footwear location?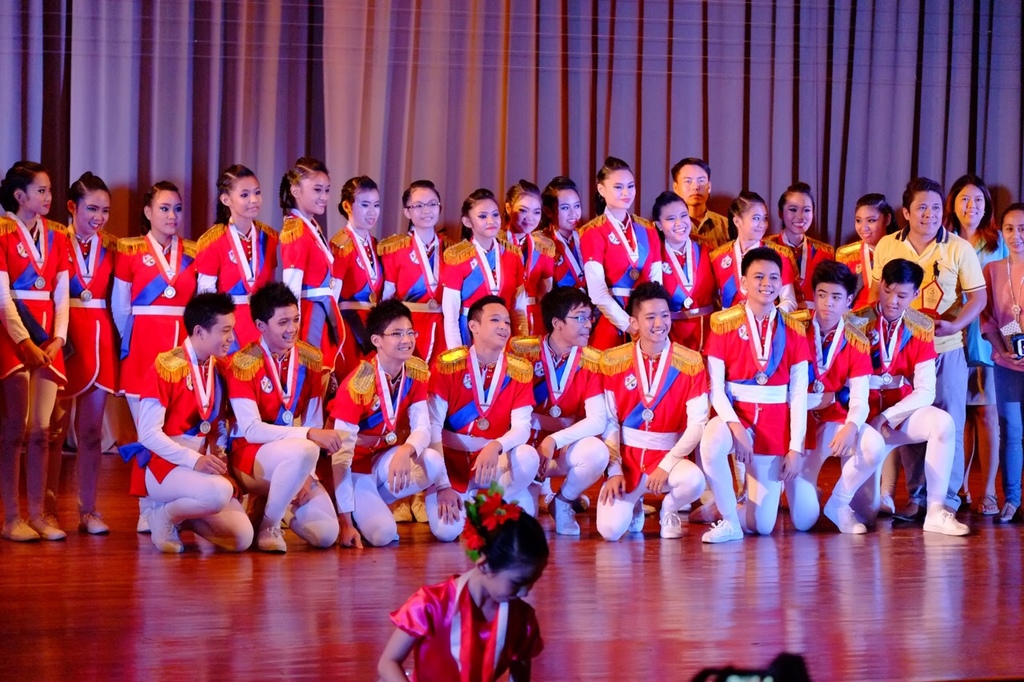
bbox=[132, 511, 150, 535]
